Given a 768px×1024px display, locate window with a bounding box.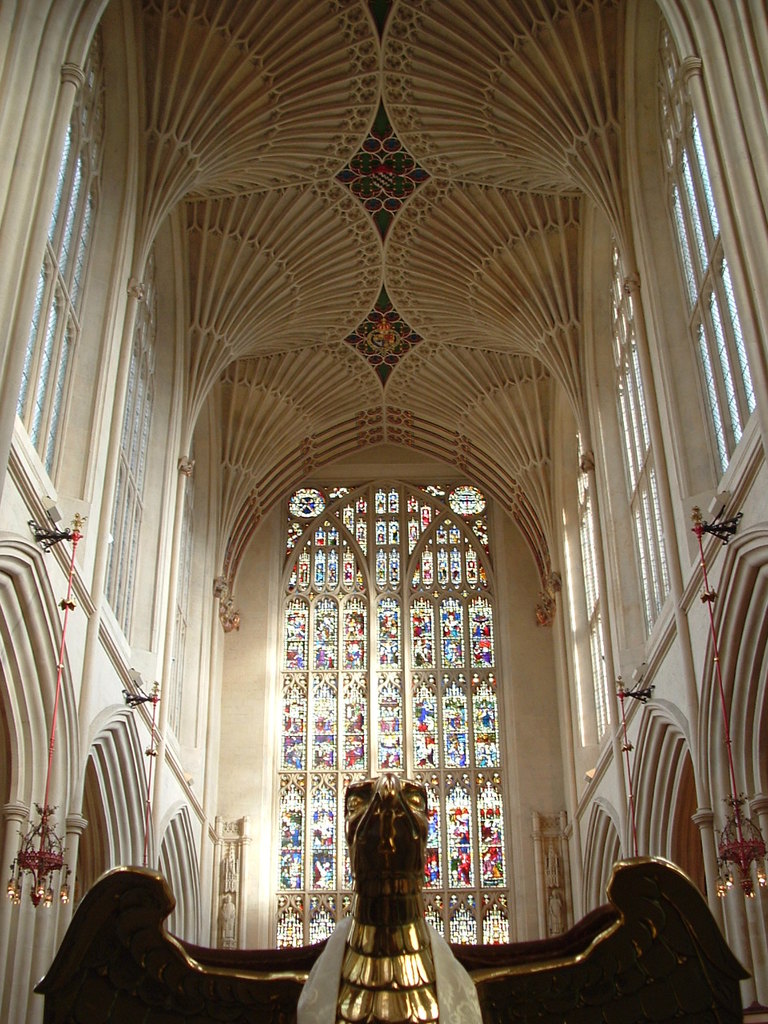
Located: box=[287, 502, 518, 949].
